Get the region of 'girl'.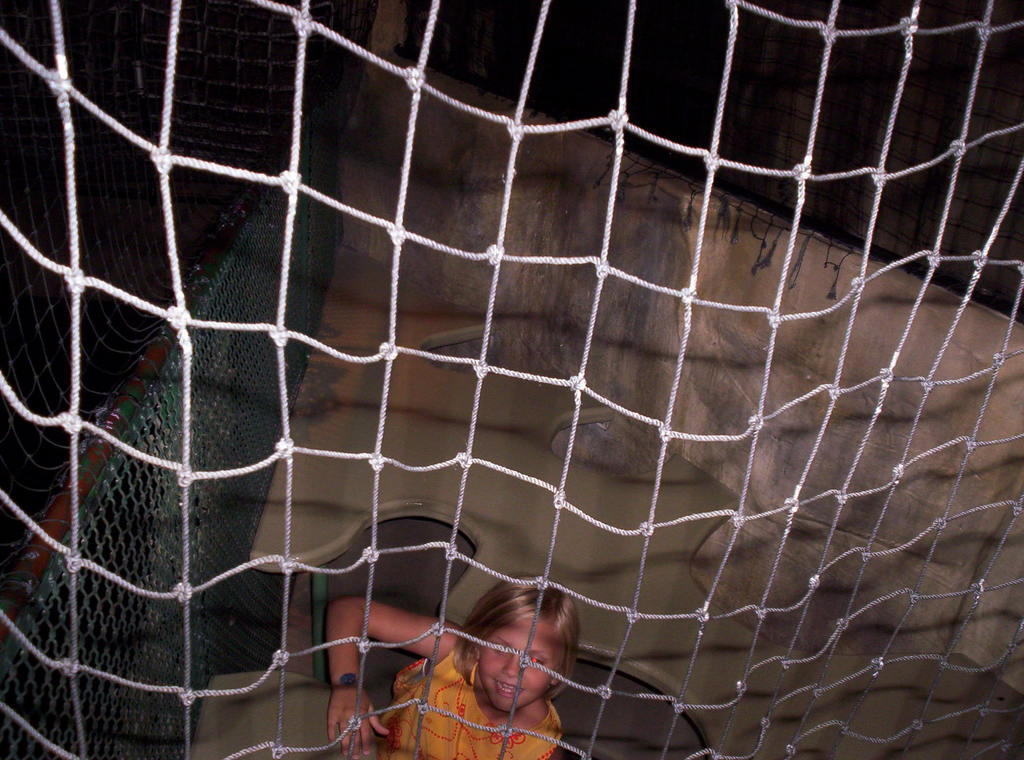
x1=324 y1=579 x2=585 y2=759.
